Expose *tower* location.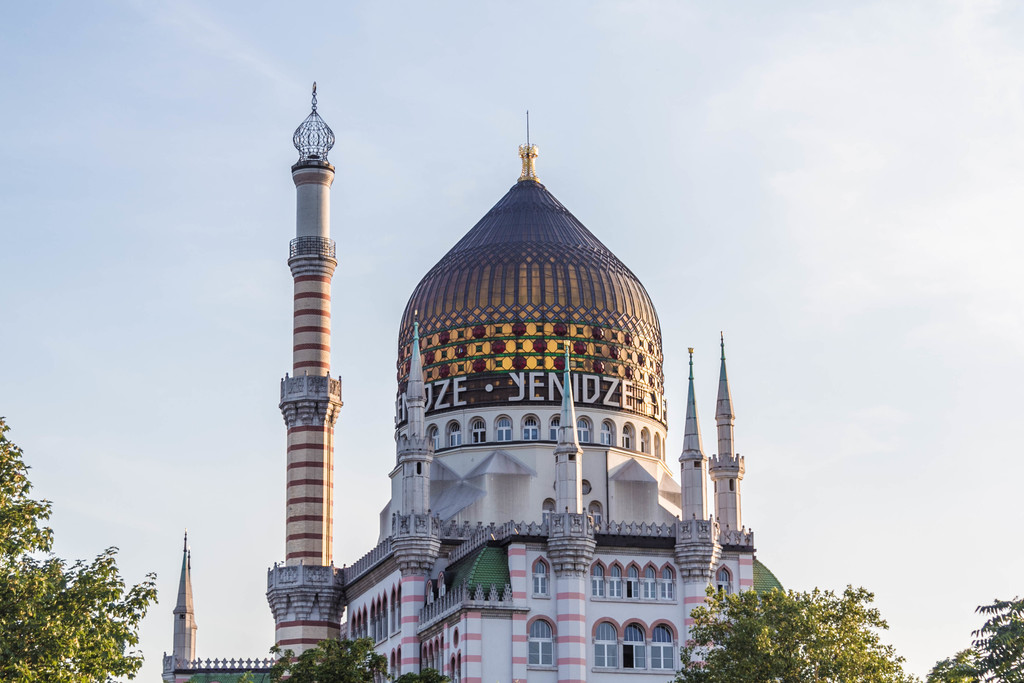
Exposed at {"left": 666, "top": 361, "right": 714, "bottom": 586}.
